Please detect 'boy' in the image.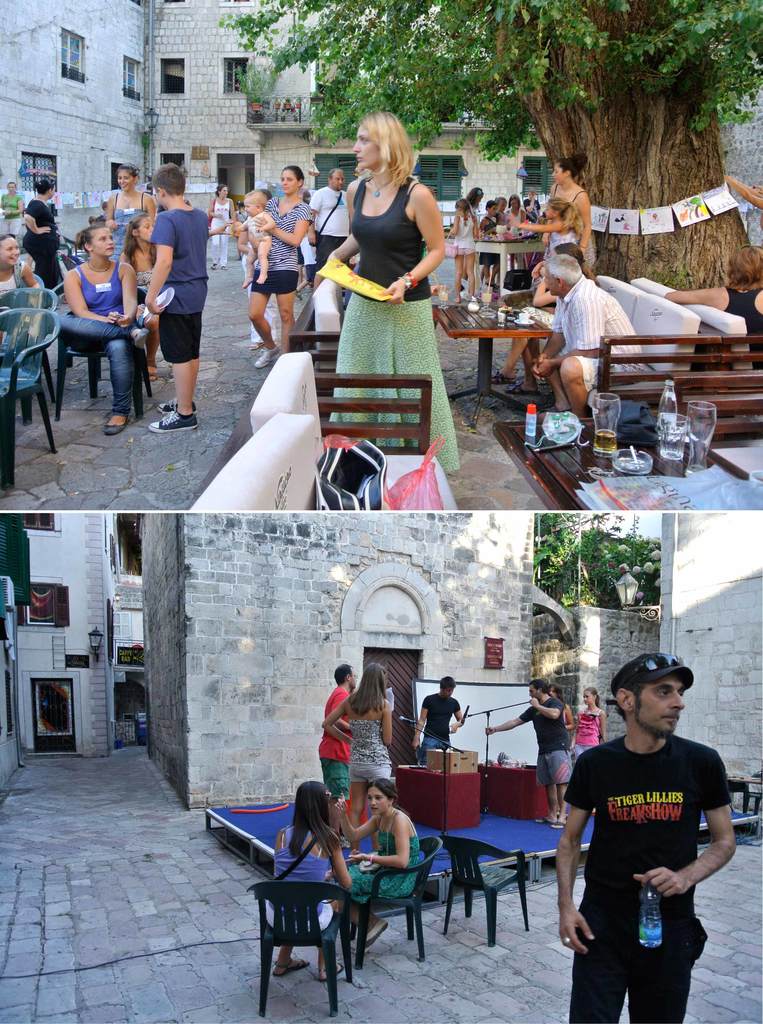
140 165 212 437.
